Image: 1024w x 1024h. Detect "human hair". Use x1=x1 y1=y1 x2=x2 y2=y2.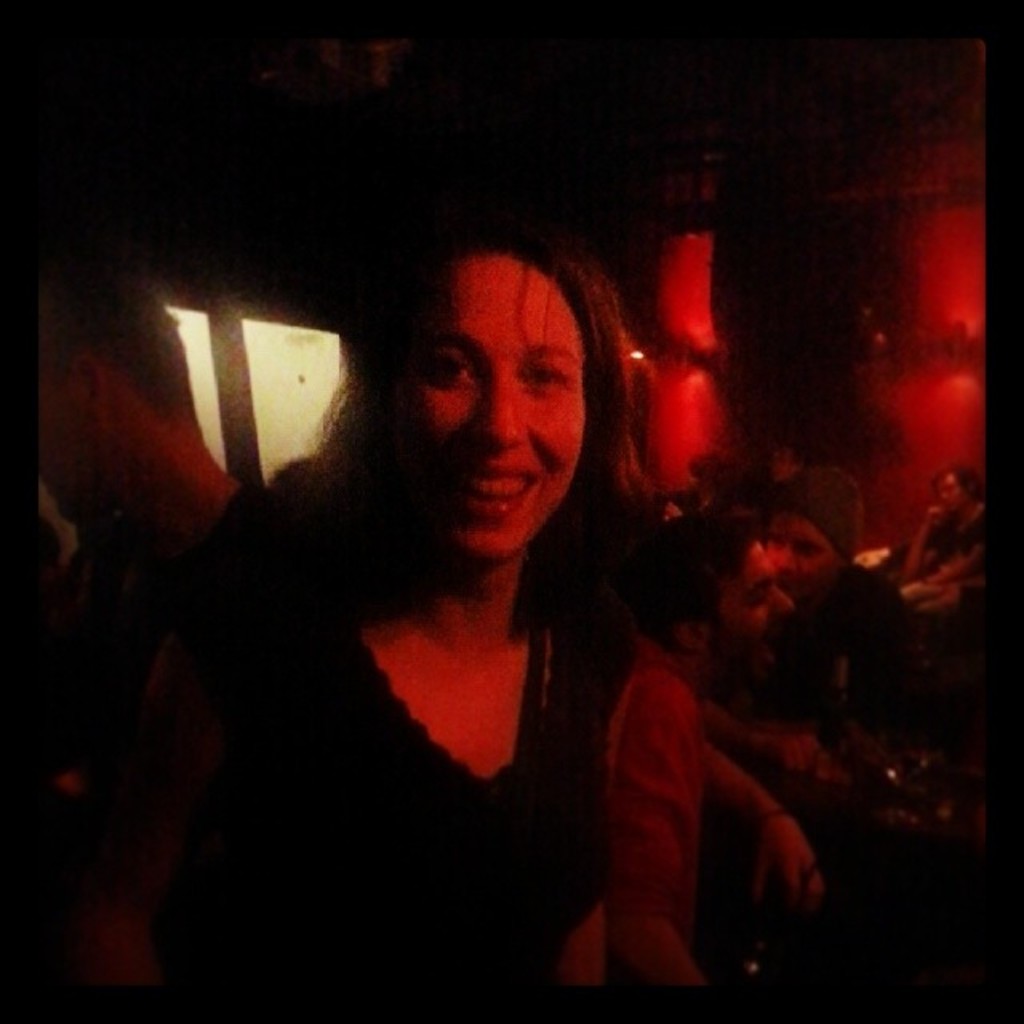
x1=627 y1=509 x2=760 y2=656.
